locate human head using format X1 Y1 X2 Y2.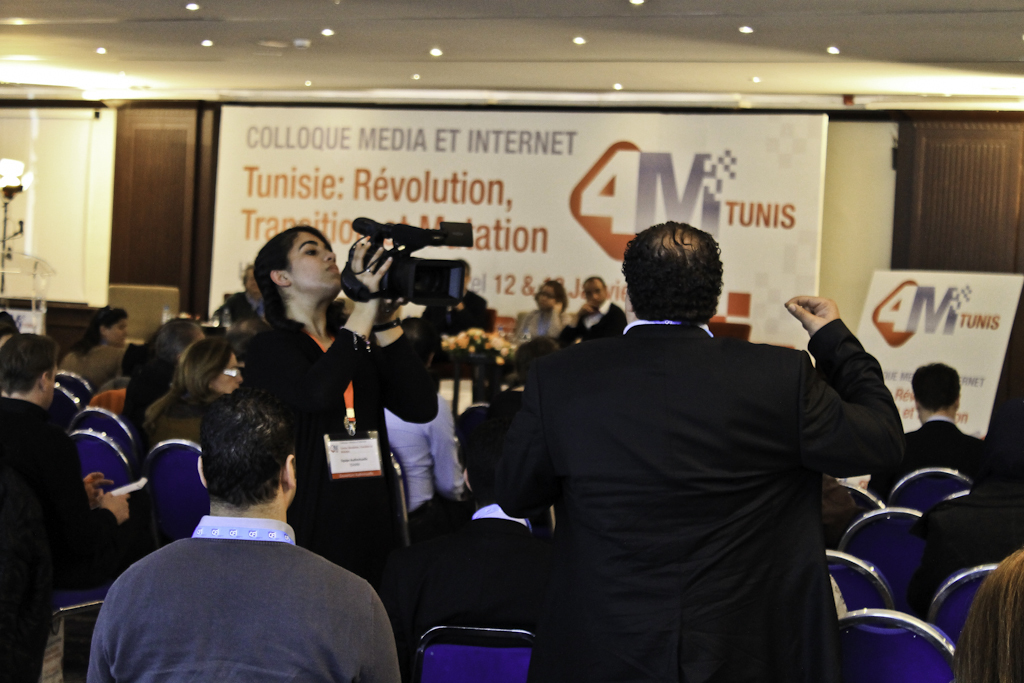
256 222 330 317.
